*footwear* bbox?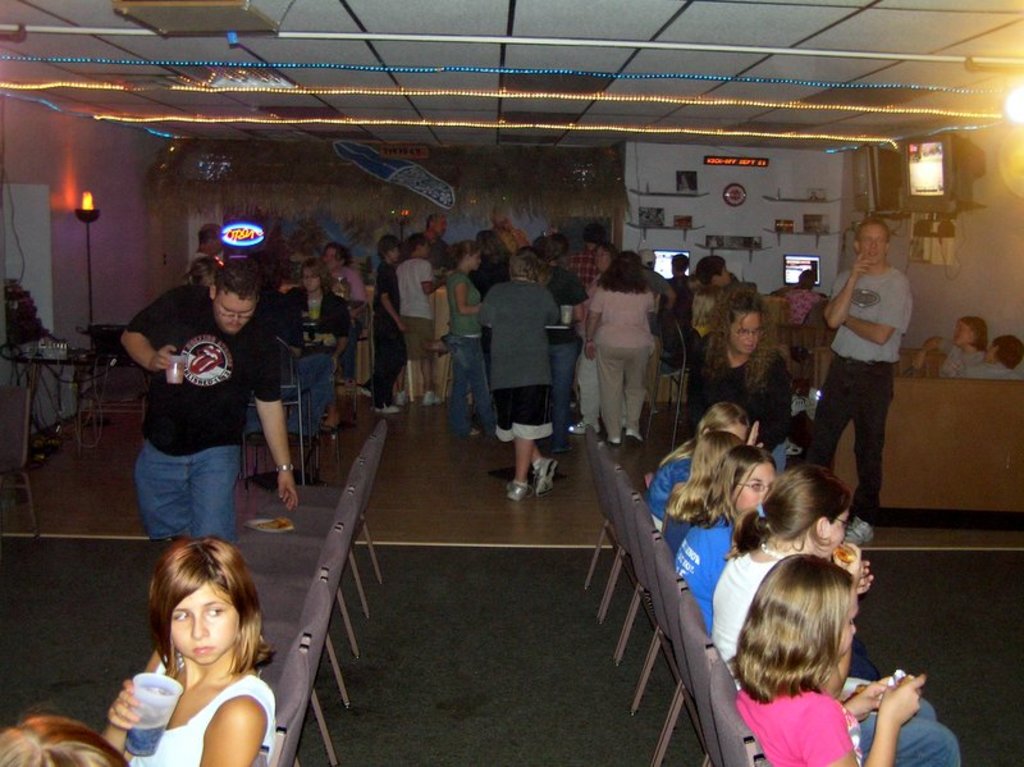
462,426,479,437
